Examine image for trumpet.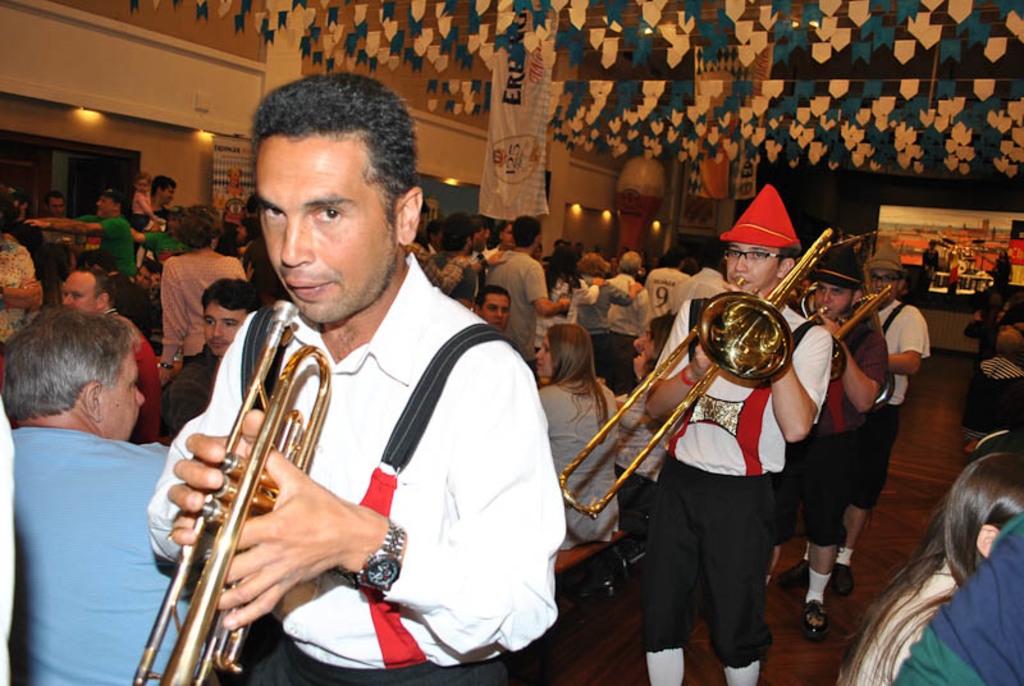
Examination result: (x1=554, y1=232, x2=851, y2=513).
